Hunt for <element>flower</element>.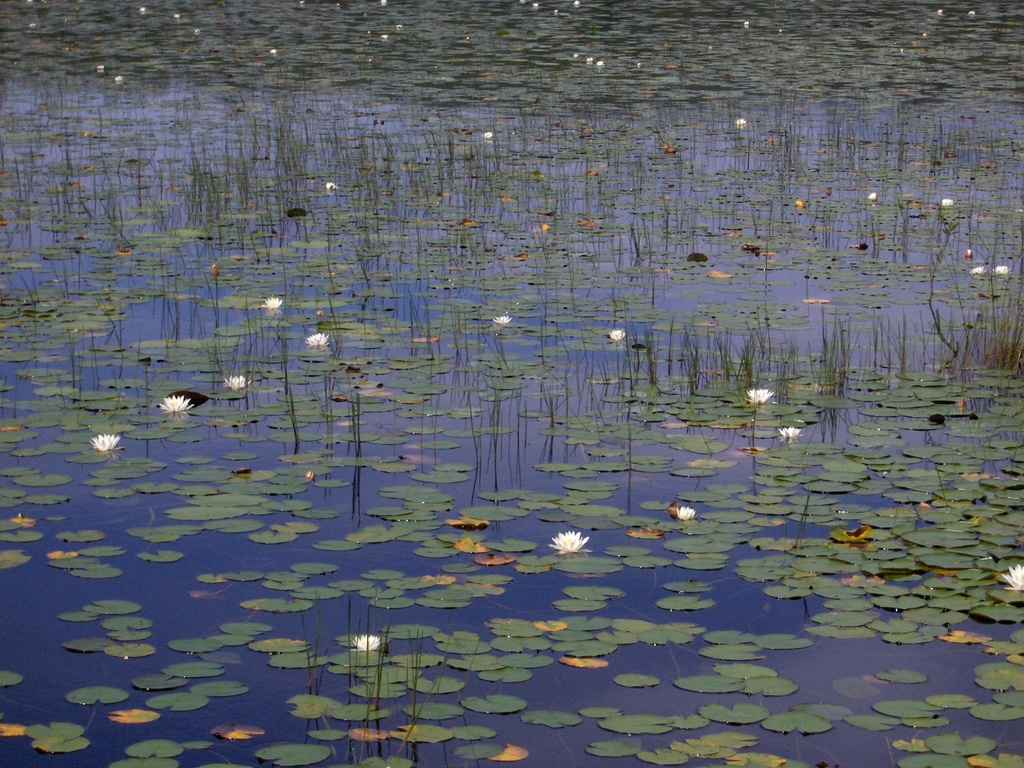
Hunted down at <box>304,330,329,347</box>.
